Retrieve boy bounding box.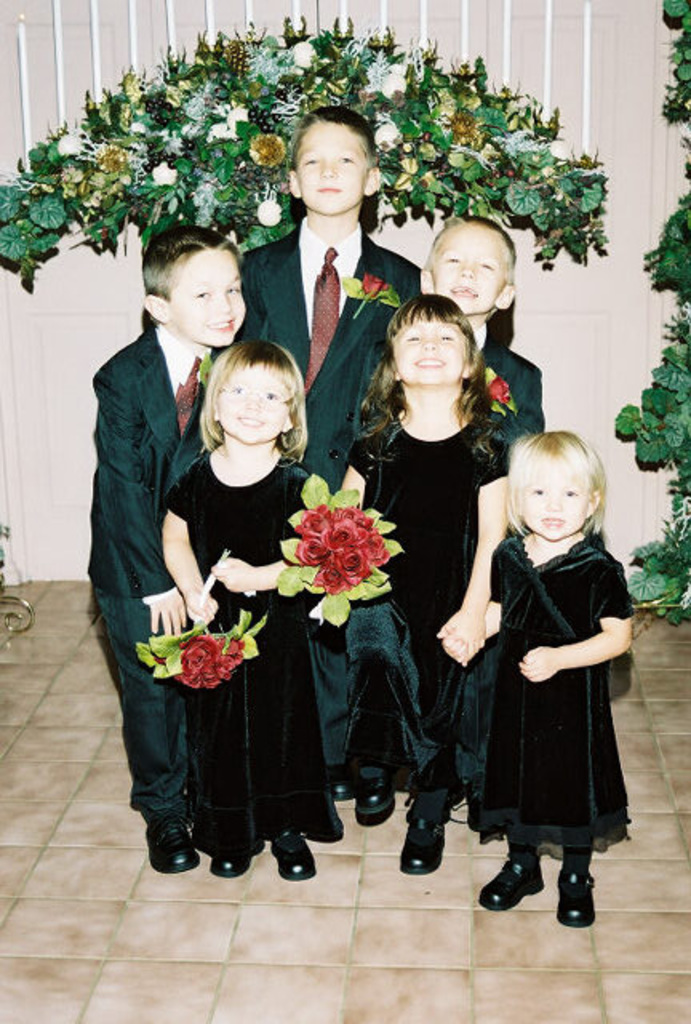
Bounding box: bbox(232, 106, 425, 797).
